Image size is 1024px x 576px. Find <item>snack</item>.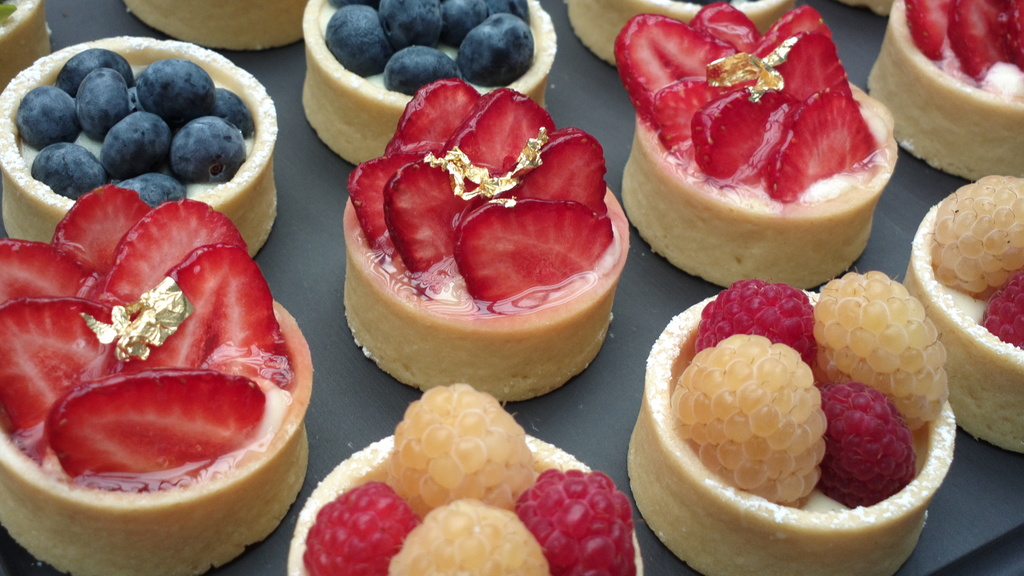
bbox=(1, 182, 314, 575).
